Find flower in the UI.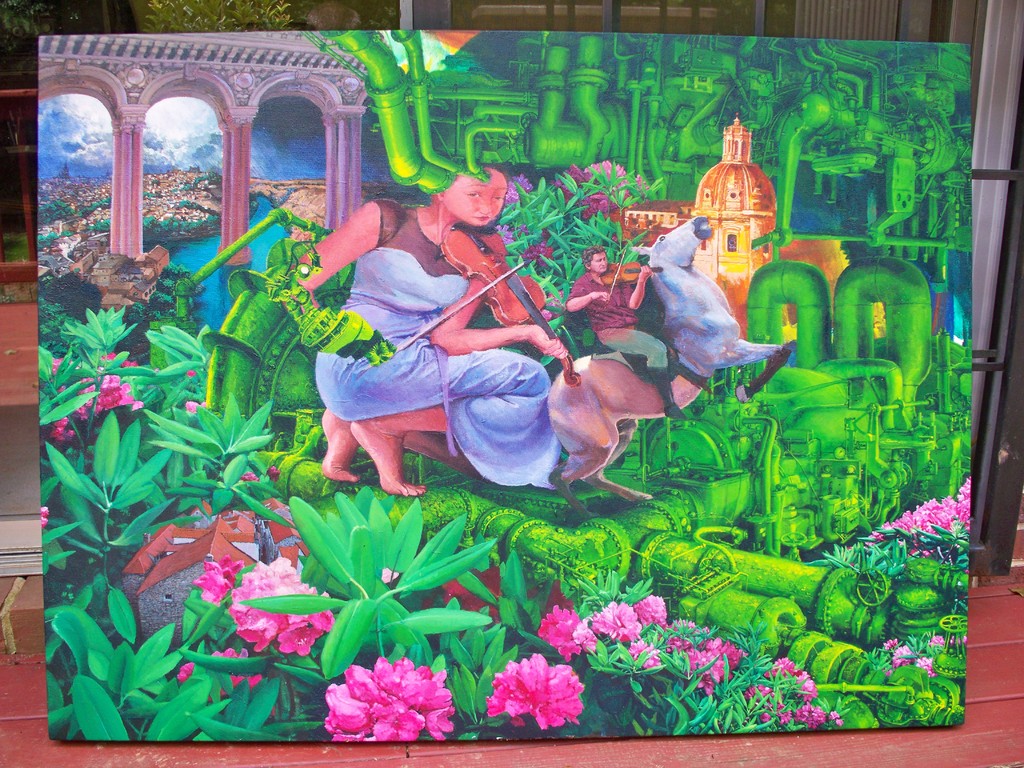
UI element at bbox(483, 651, 591, 732).
